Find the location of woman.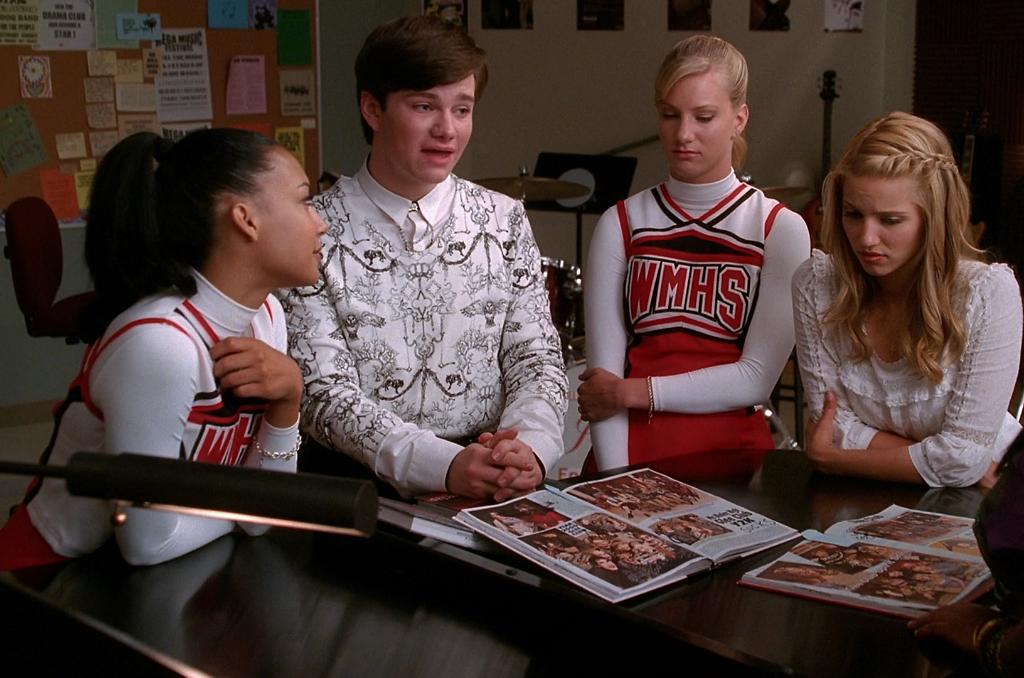
Location: <box>0,125,348,572</box>.
